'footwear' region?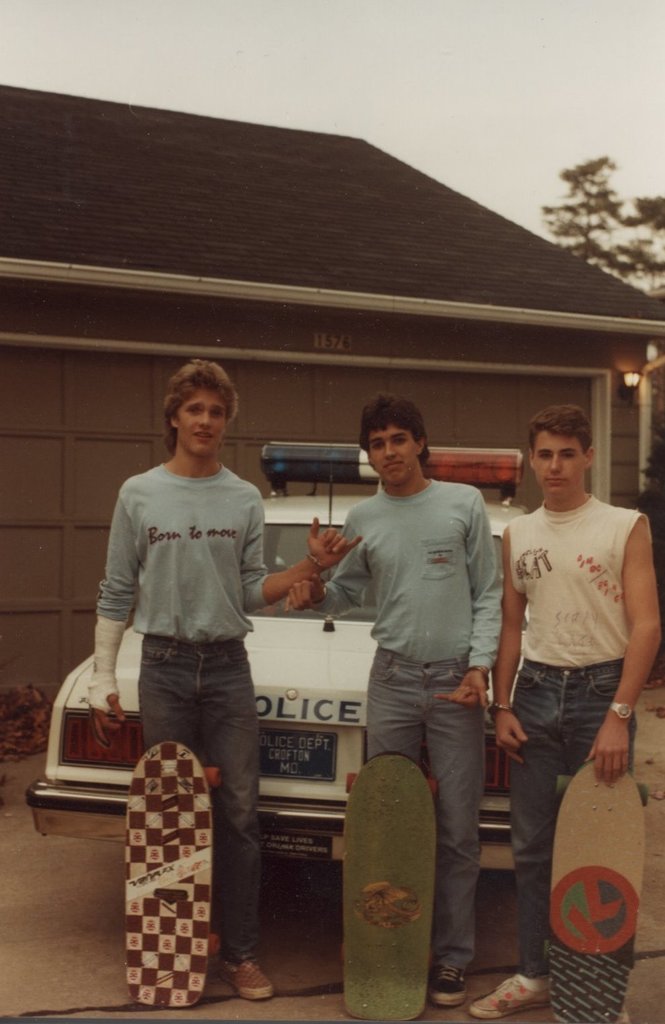
219 951 277 998
